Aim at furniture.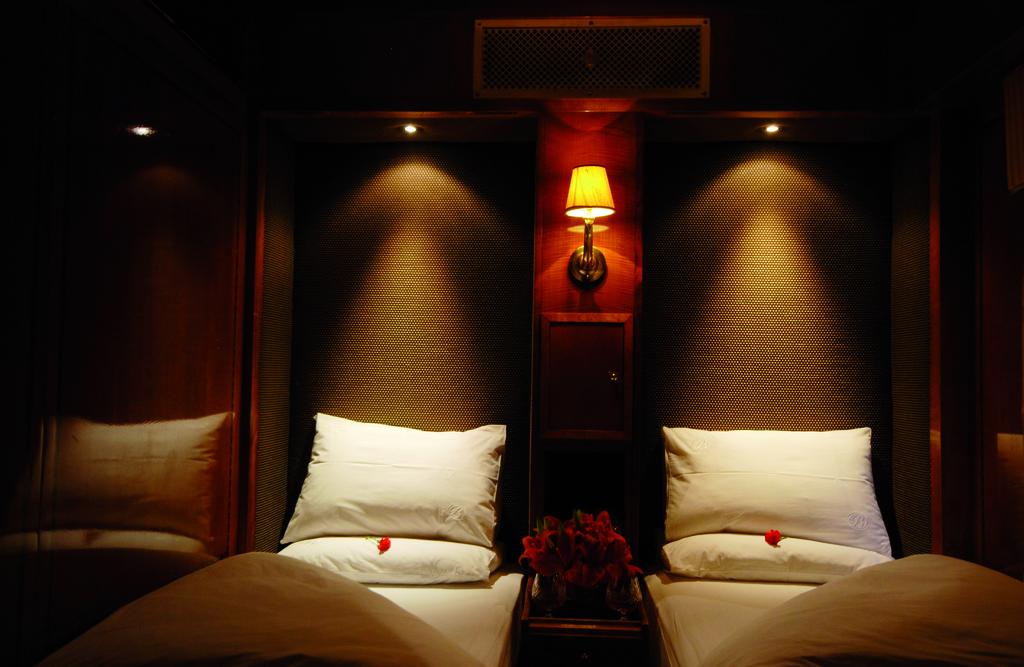
Aimed at (left=639, top=422, right=1023, bottom=666).
